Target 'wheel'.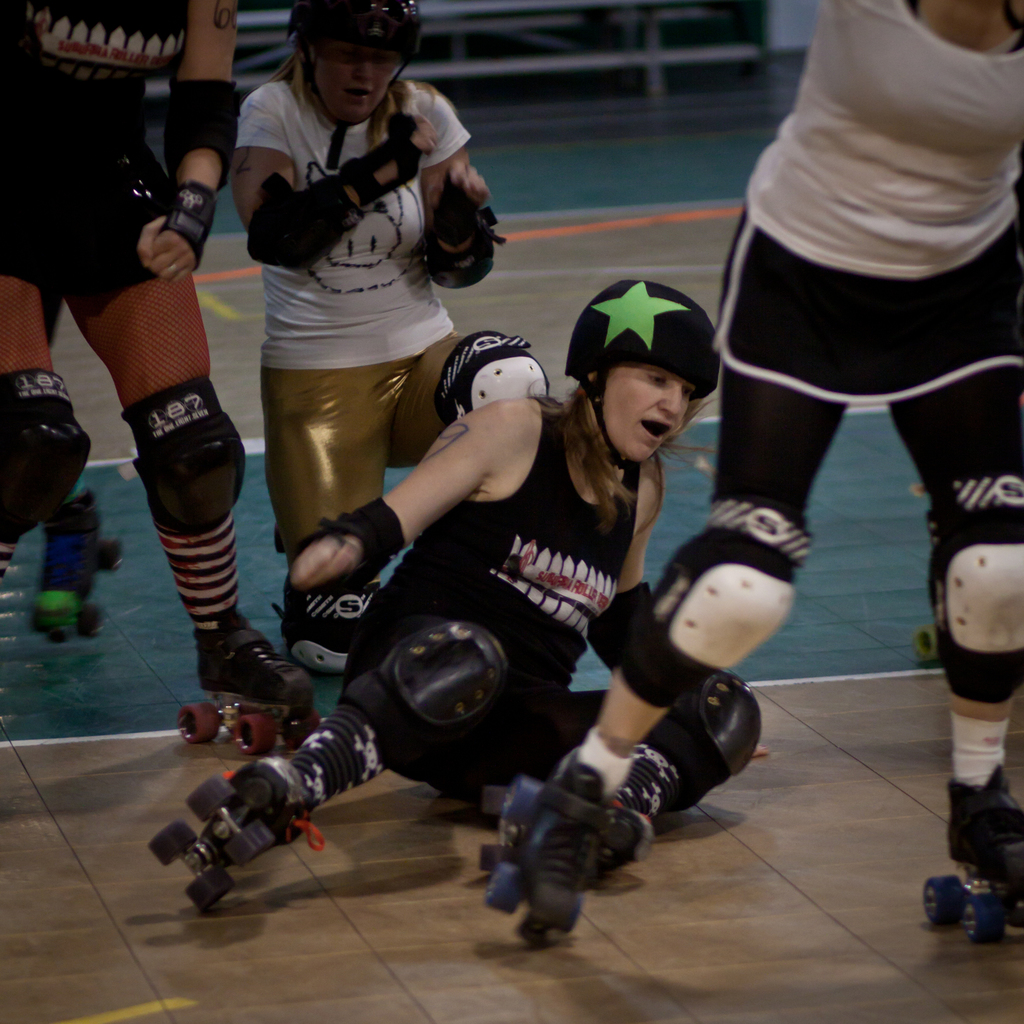
Target region: locate(230, 712, 277, 757).
